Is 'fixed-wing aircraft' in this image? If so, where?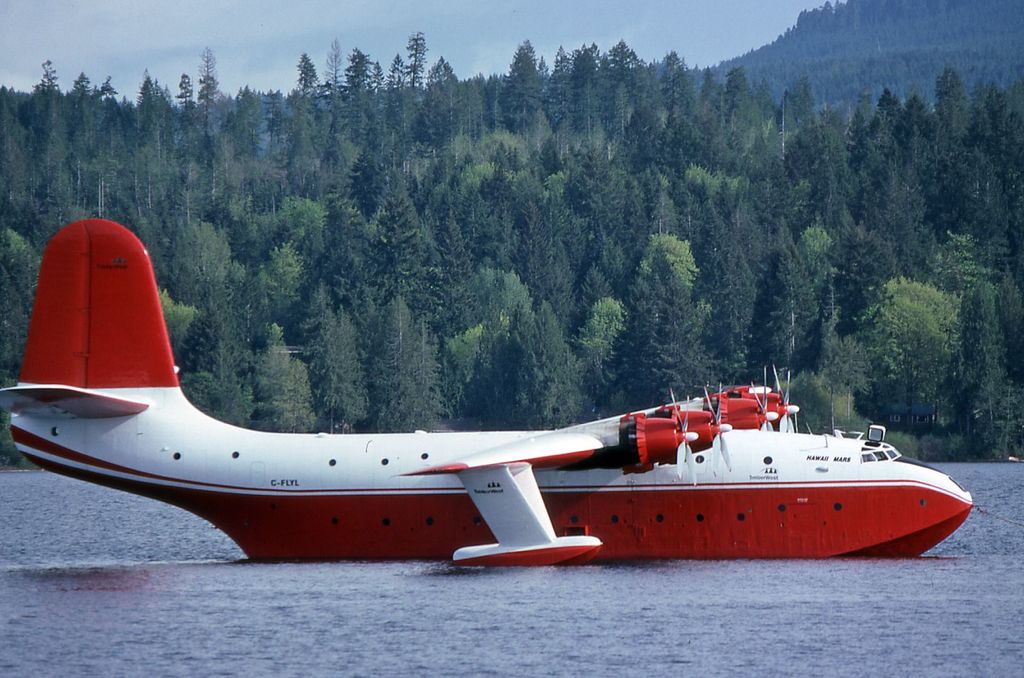
Yes, at x1=0 y1=217 x2=975 y2=566.
